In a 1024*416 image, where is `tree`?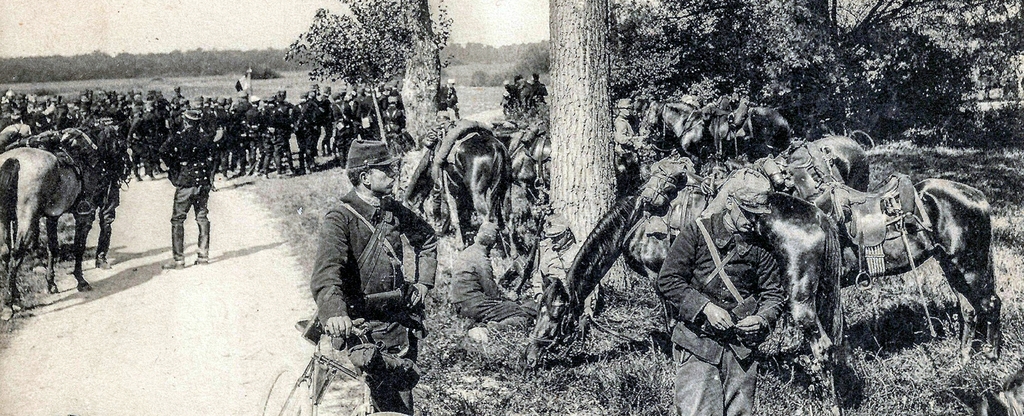
<region>539, 0, 637, 302</region>.
